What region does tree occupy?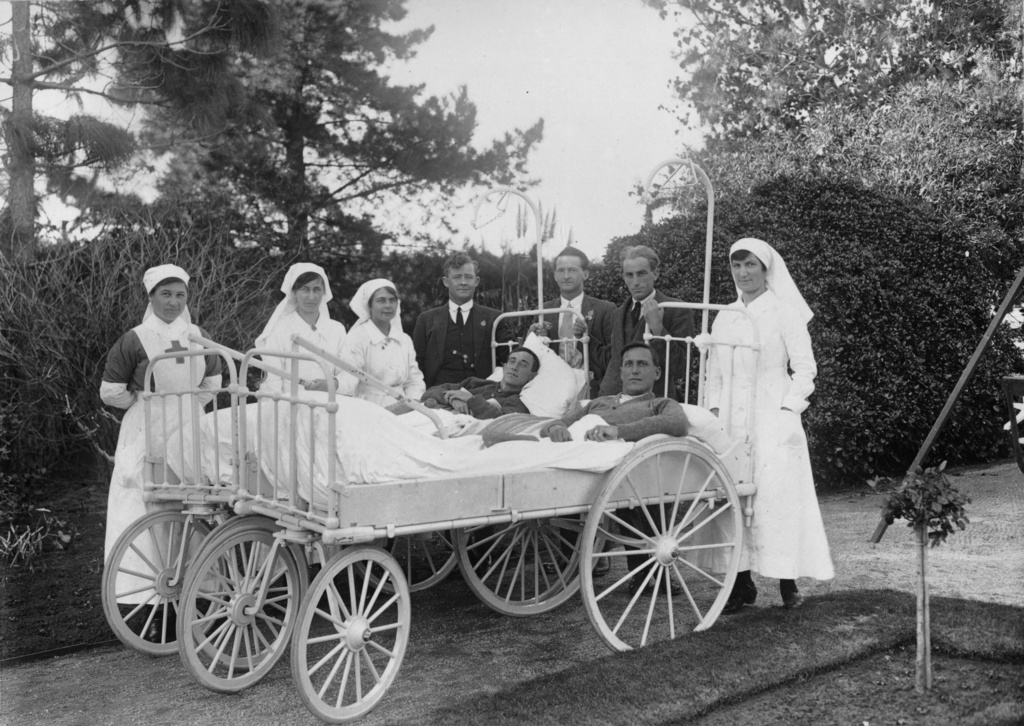
(left=641, top=0, right=1023, bottom=134).
